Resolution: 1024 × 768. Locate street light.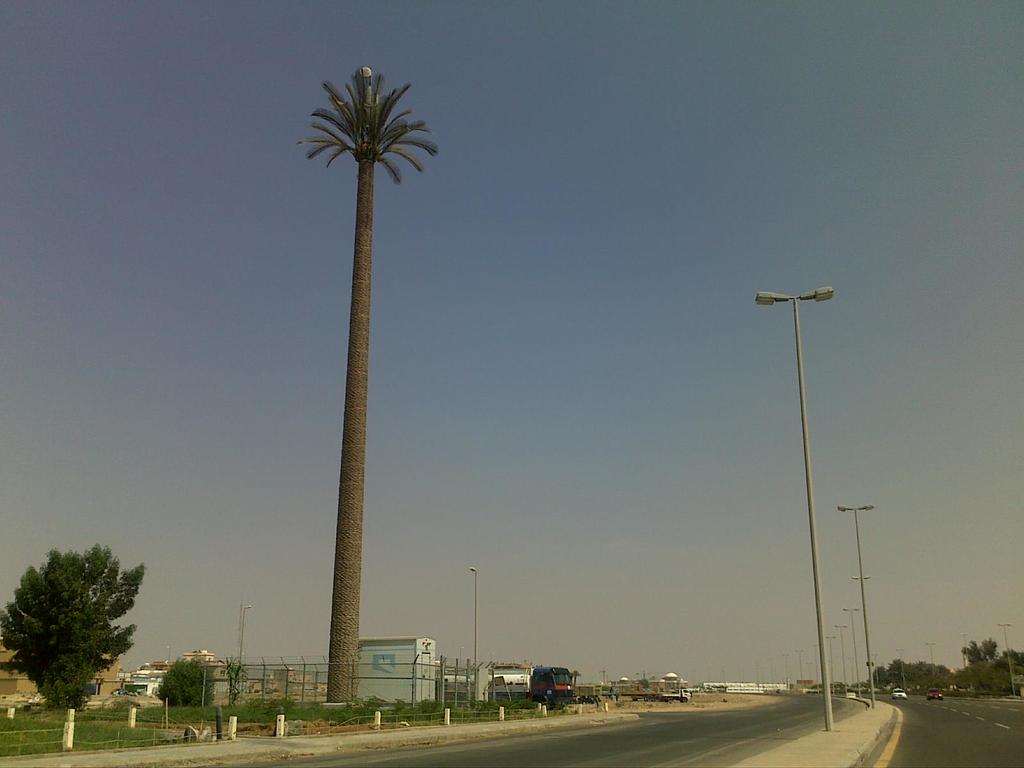
select_region(468, 566, 479, 714).
